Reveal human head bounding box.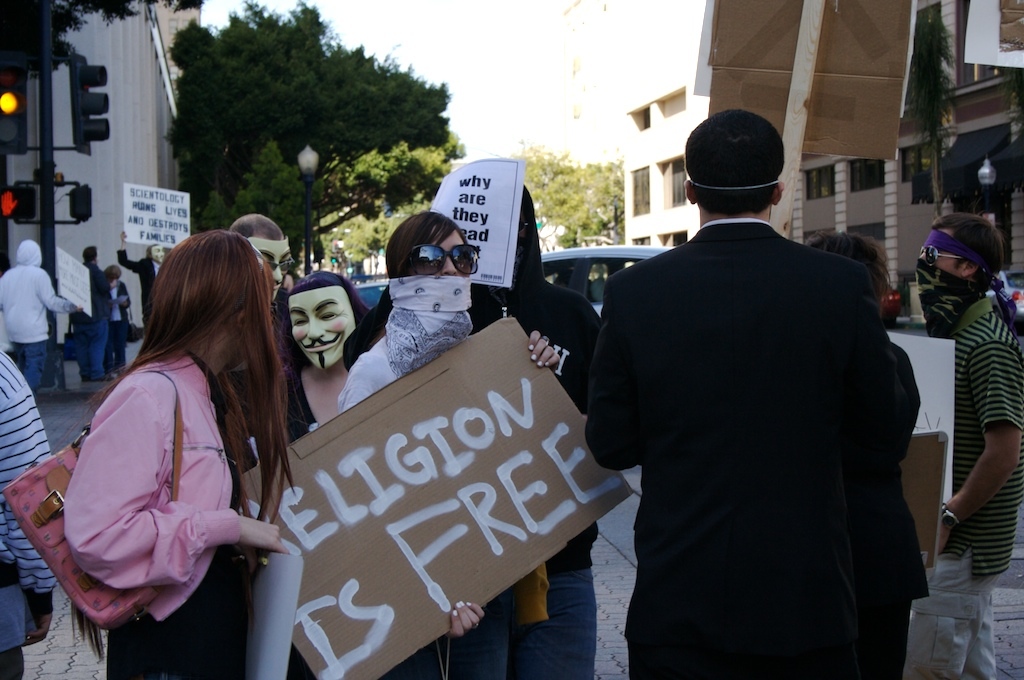
Revealed: Rect(513, 180, 534, 265).
